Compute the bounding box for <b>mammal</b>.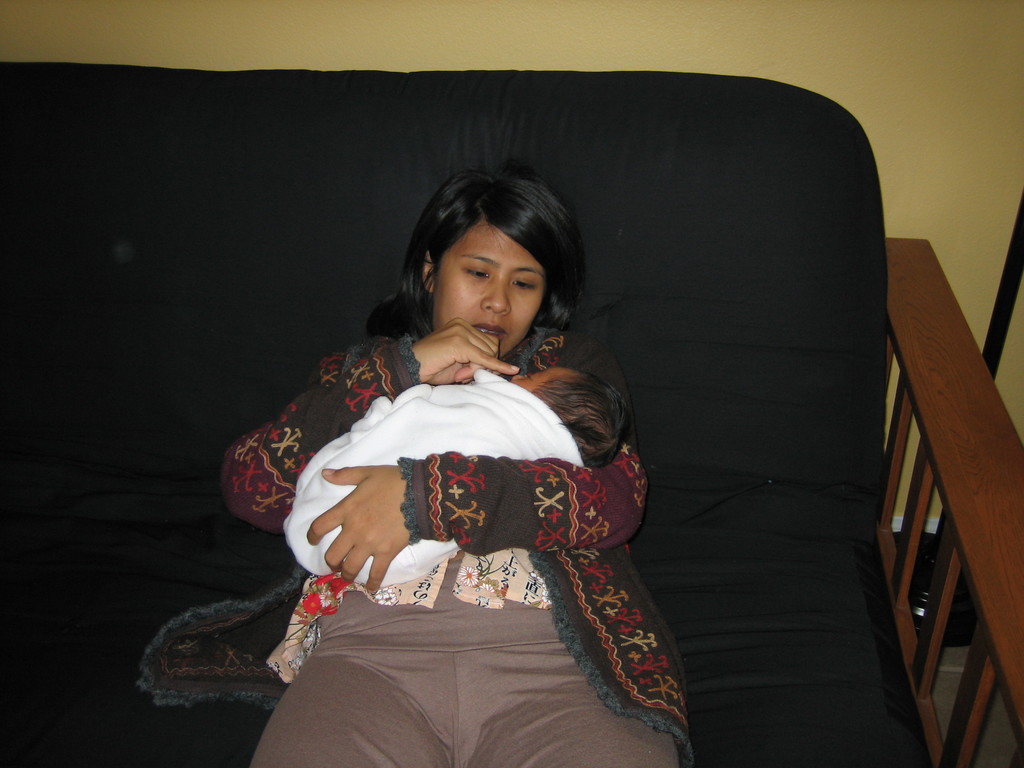
box=[223, 148, 735, 749].
